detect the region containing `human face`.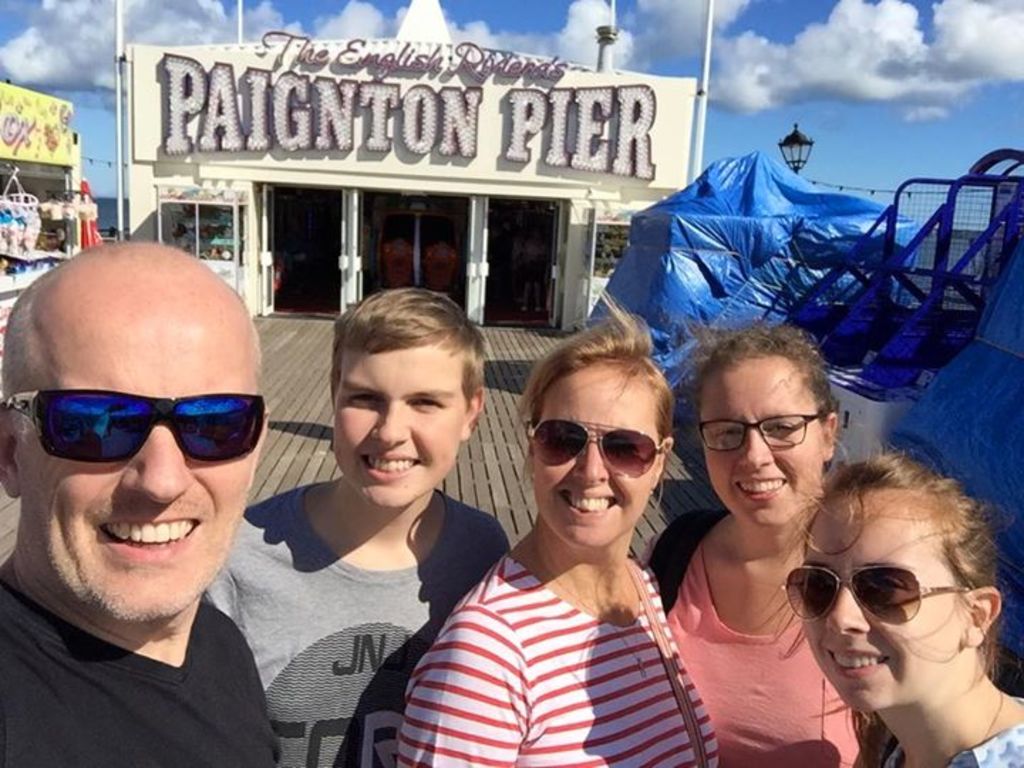
336/344/465/505.
